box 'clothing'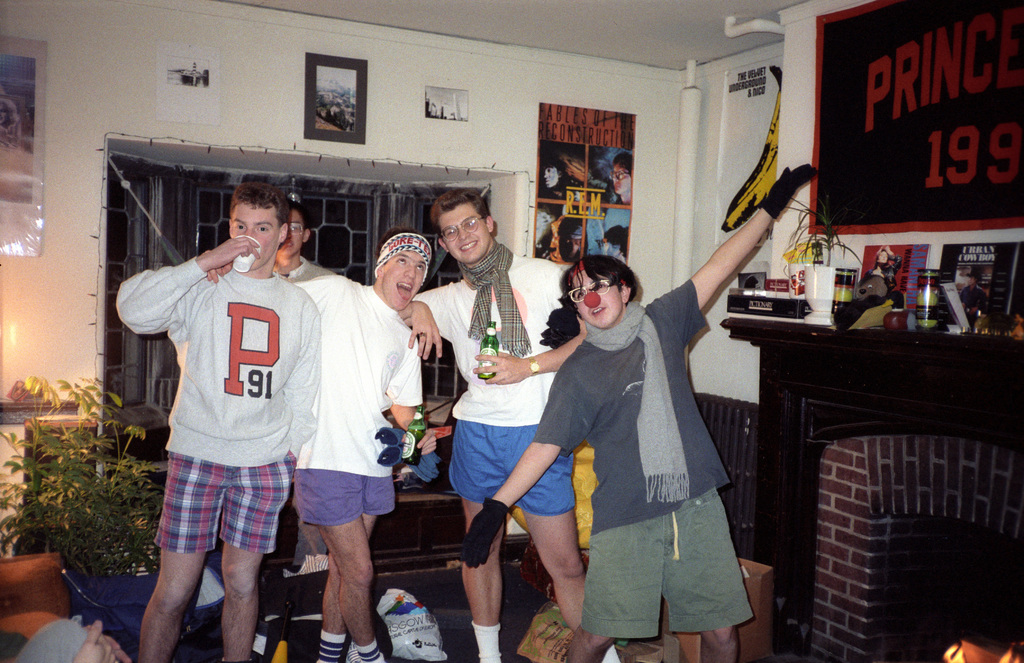
123 242 314 550
